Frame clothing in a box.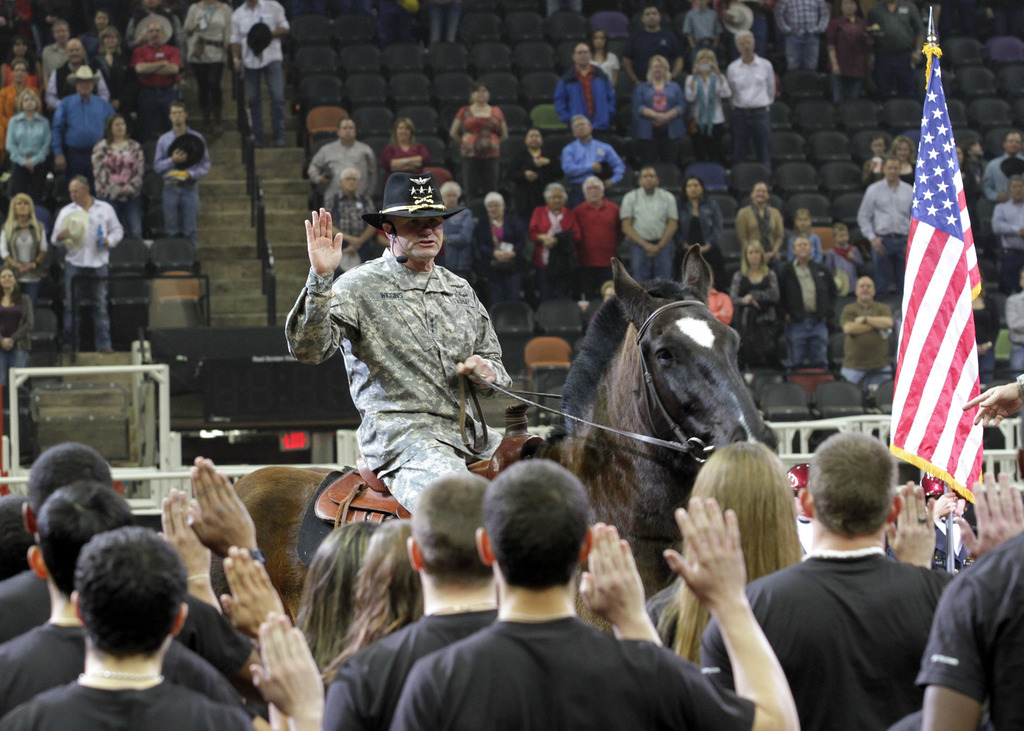
[left=90, top=49, right=127, bottom=108].
